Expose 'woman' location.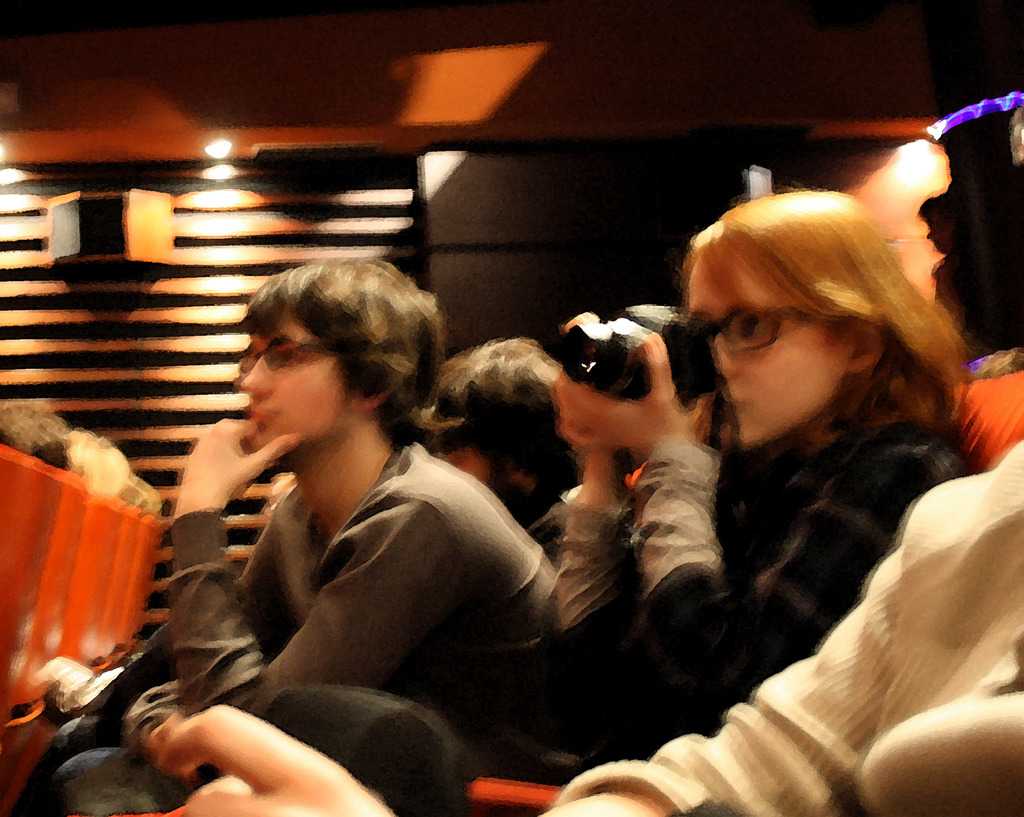
Exposed at (left=518, top=192, right=982, bottom=782).
